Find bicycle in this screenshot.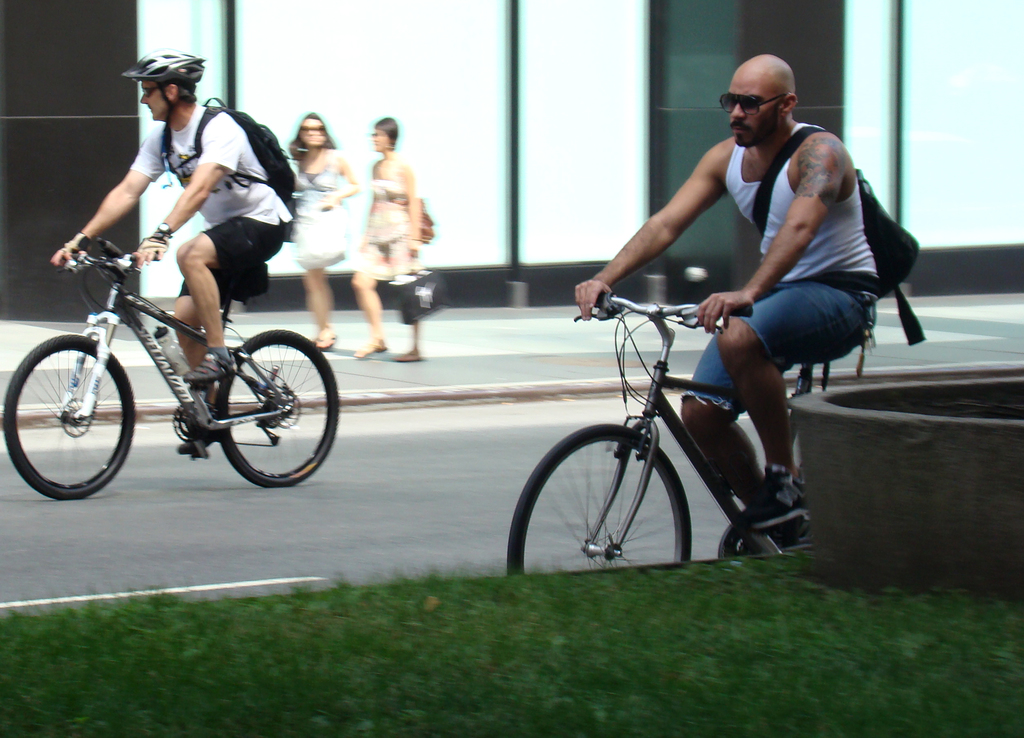
The bounding box for bicycle is rect(502, 286, 809, 584).
